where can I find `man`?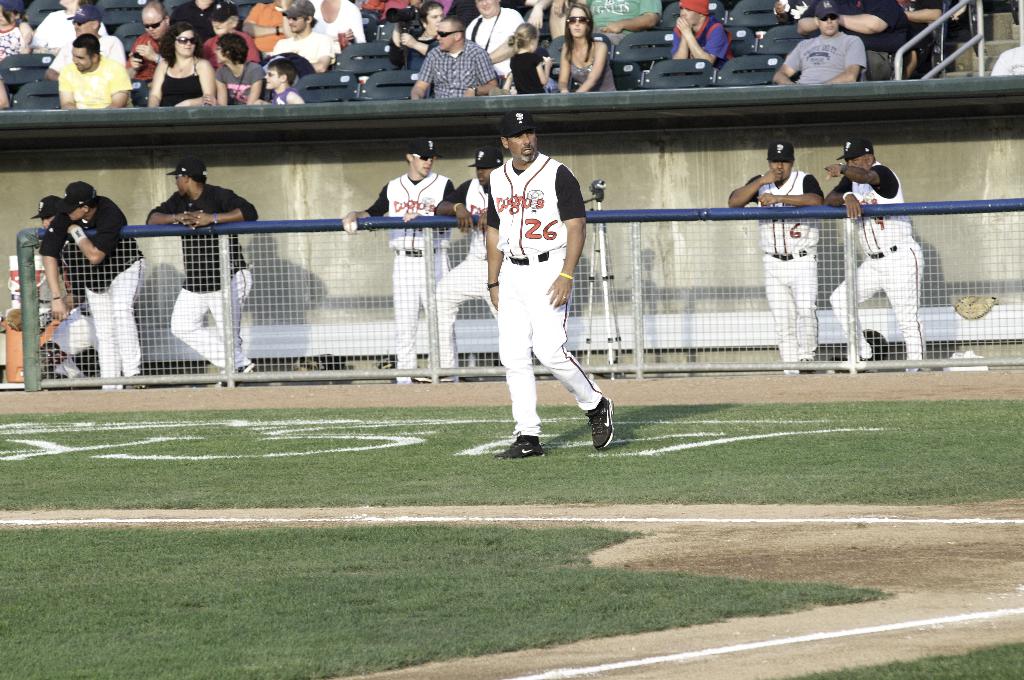
You can find it at select_region(455, 0, 524, 93).
